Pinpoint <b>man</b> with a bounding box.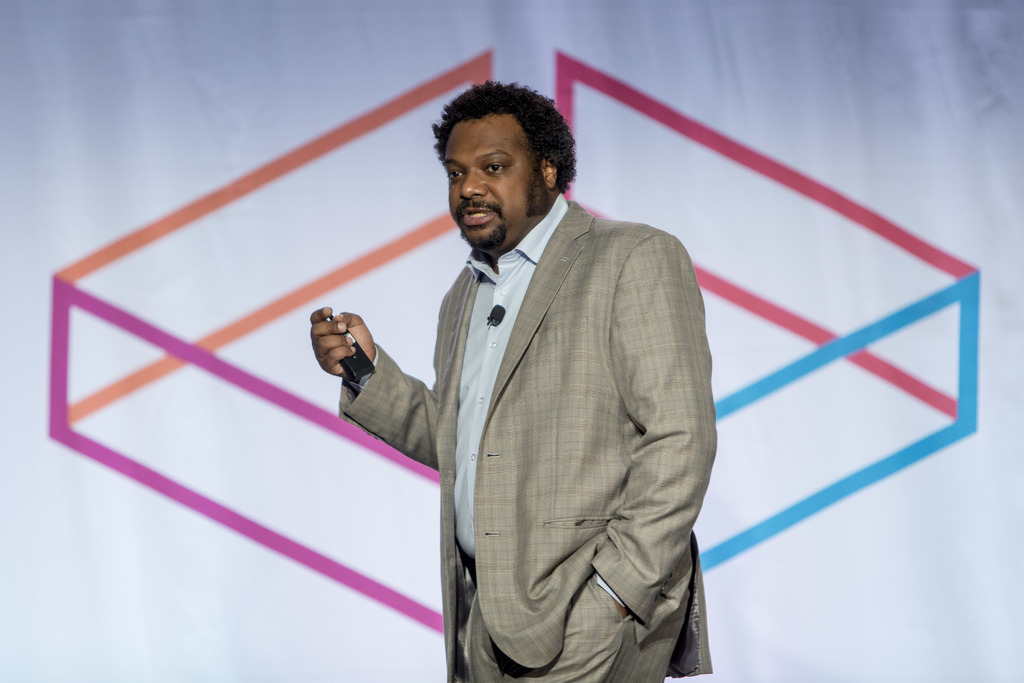
<region>305, 71, 718, 682</region>.
